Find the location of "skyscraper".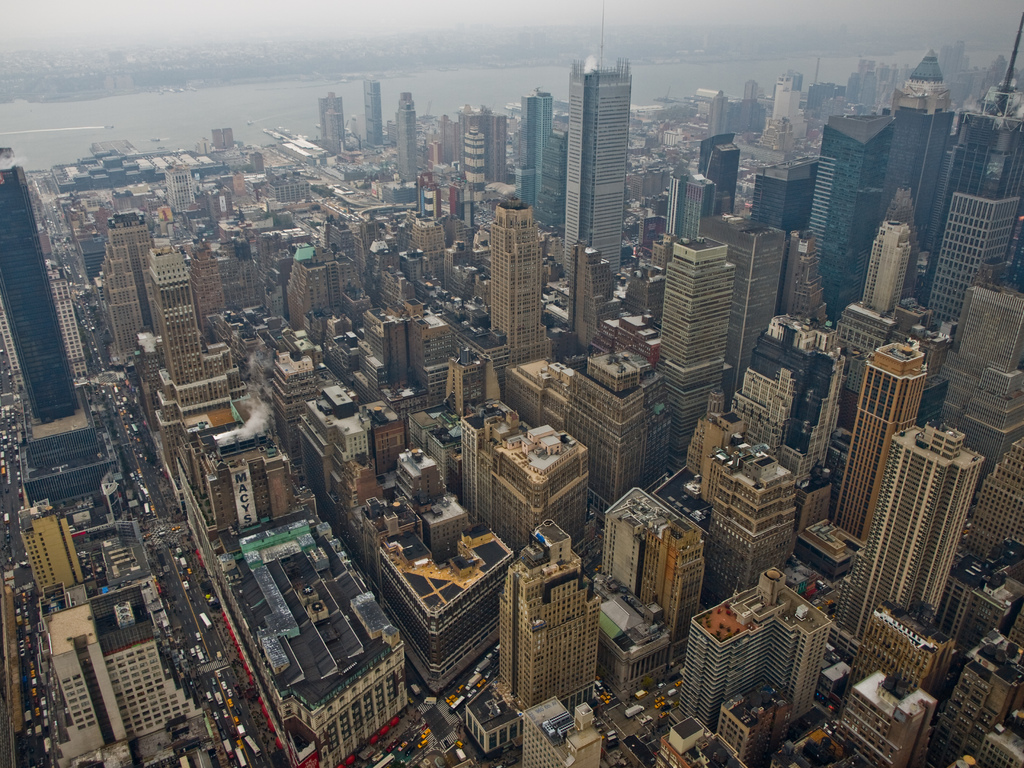
Location: (left=492, top=193, right=547, bottom=348).
